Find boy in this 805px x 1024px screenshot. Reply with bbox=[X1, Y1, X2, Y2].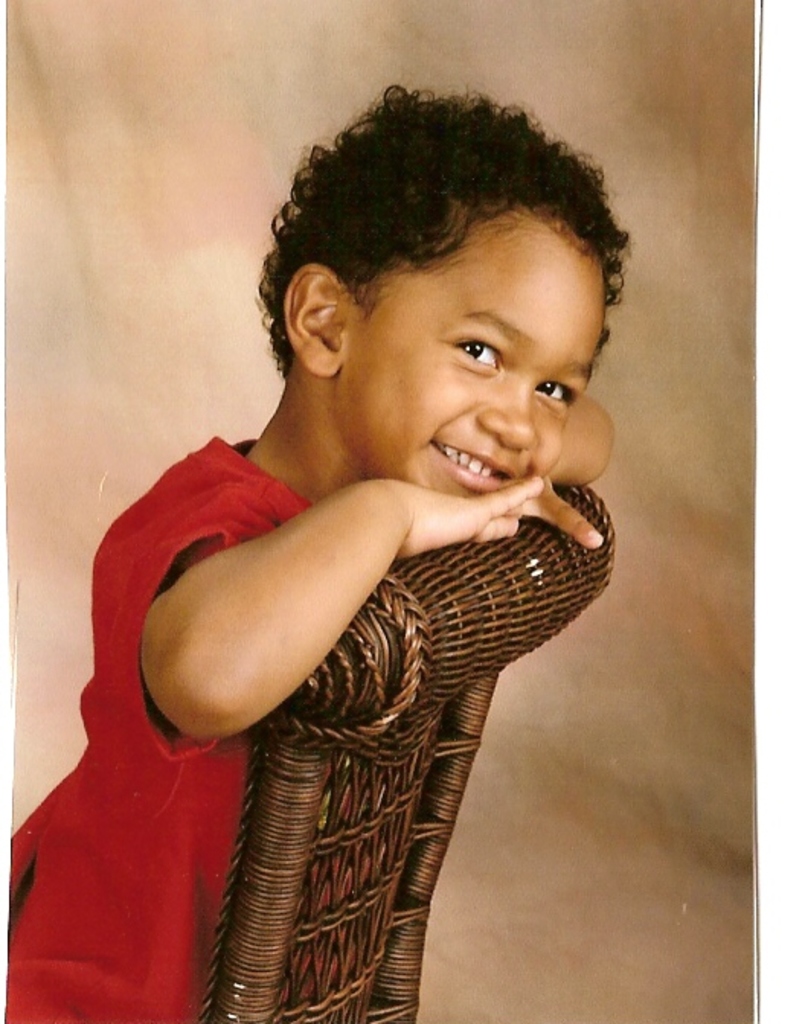
bbox=[0, 82, 637, 1022].
